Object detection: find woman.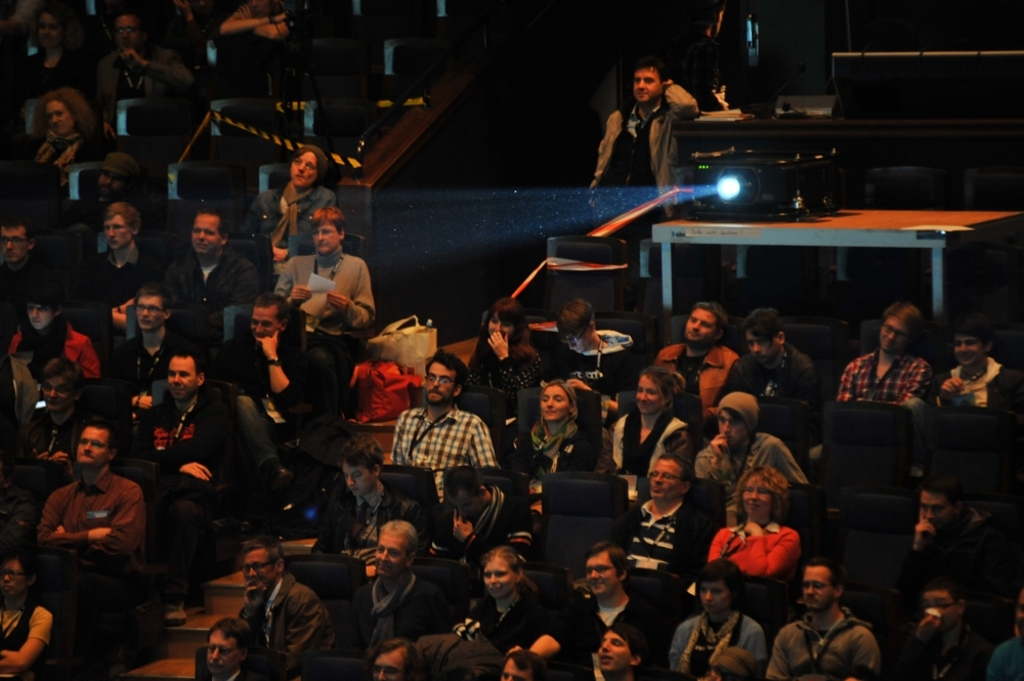
{"left": 505, "top": 373, "right": 602, "bottom": 481}.
